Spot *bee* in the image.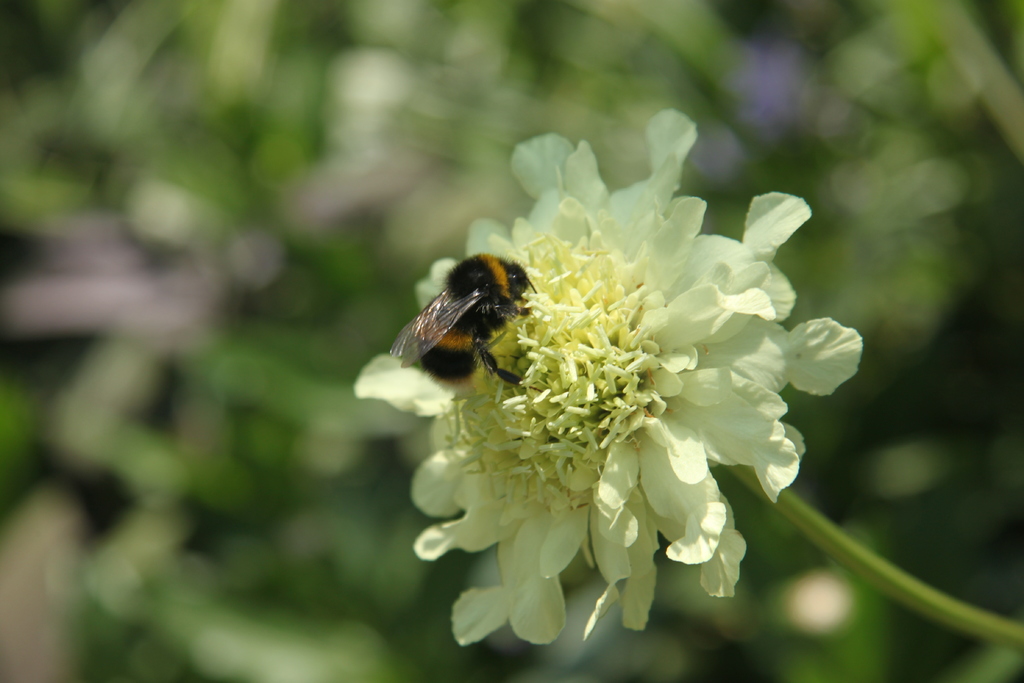
*bee* found at <region>380, 245, 557, 413</region>.
